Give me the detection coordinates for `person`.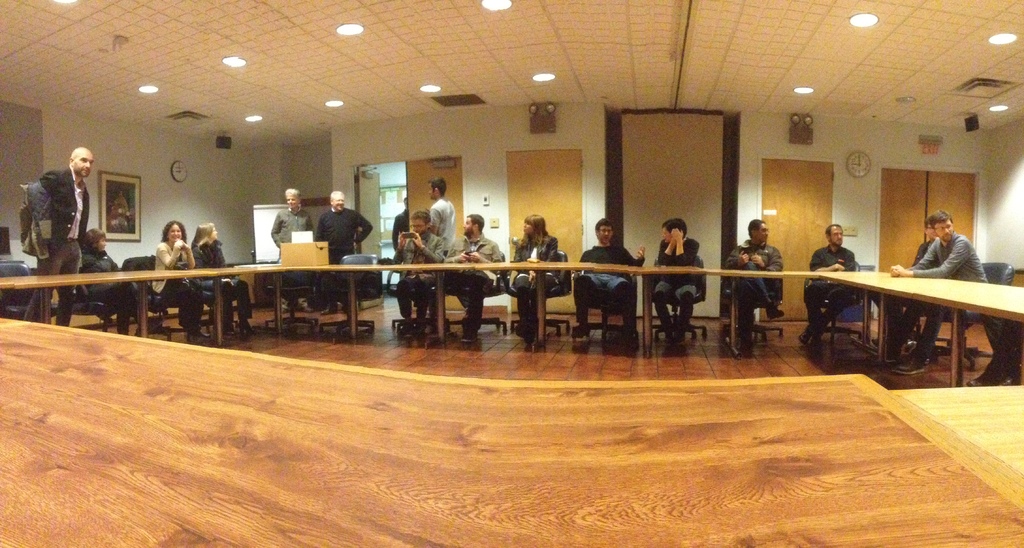
l=150, t=213, r=204, b=344.
